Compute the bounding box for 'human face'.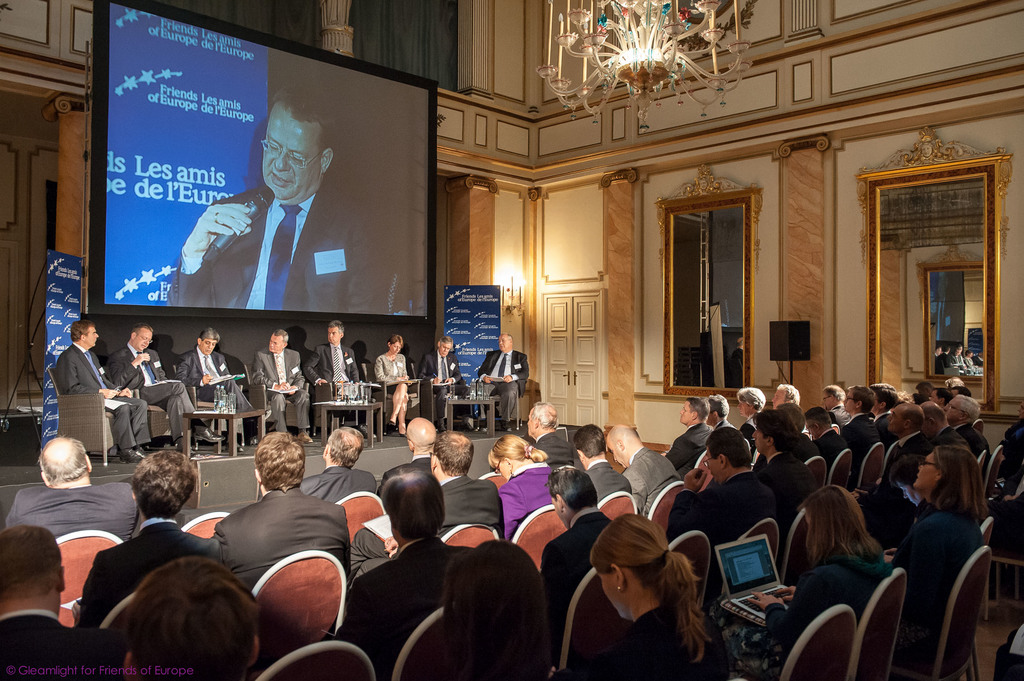
box(492, 459, 509, 477).
